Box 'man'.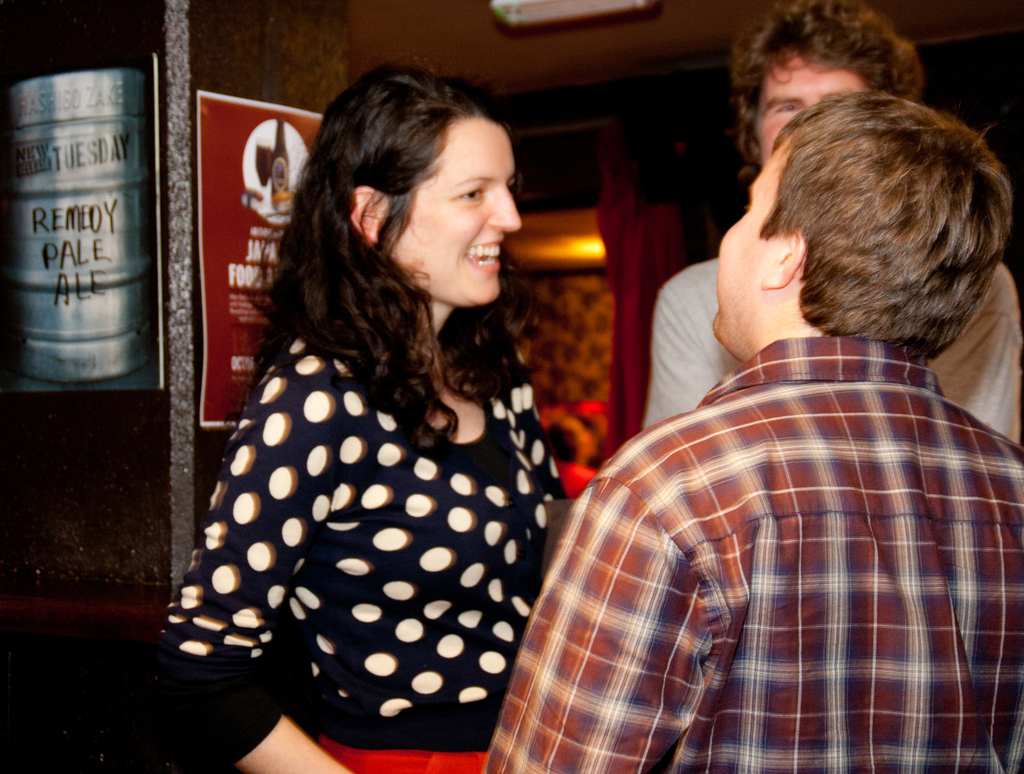
[x1=646, y1=0, x2=1023, y2=446].
